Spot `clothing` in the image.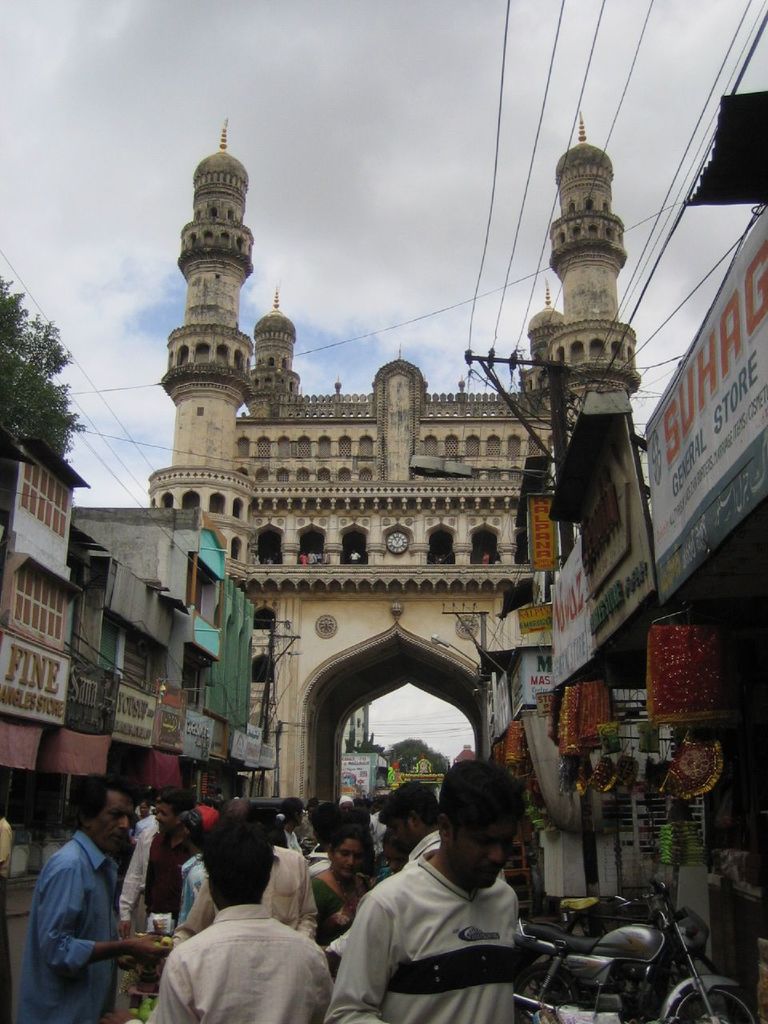
`clothing` found at x1=318 y1=554 x2=322 y2=563.
